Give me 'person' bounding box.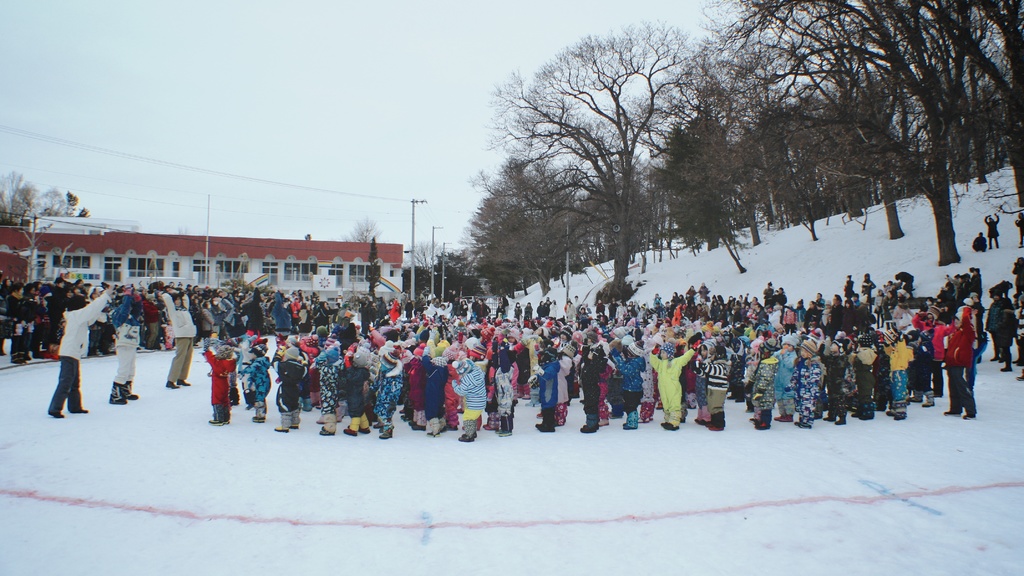
region(190, 322, 233, 424).
